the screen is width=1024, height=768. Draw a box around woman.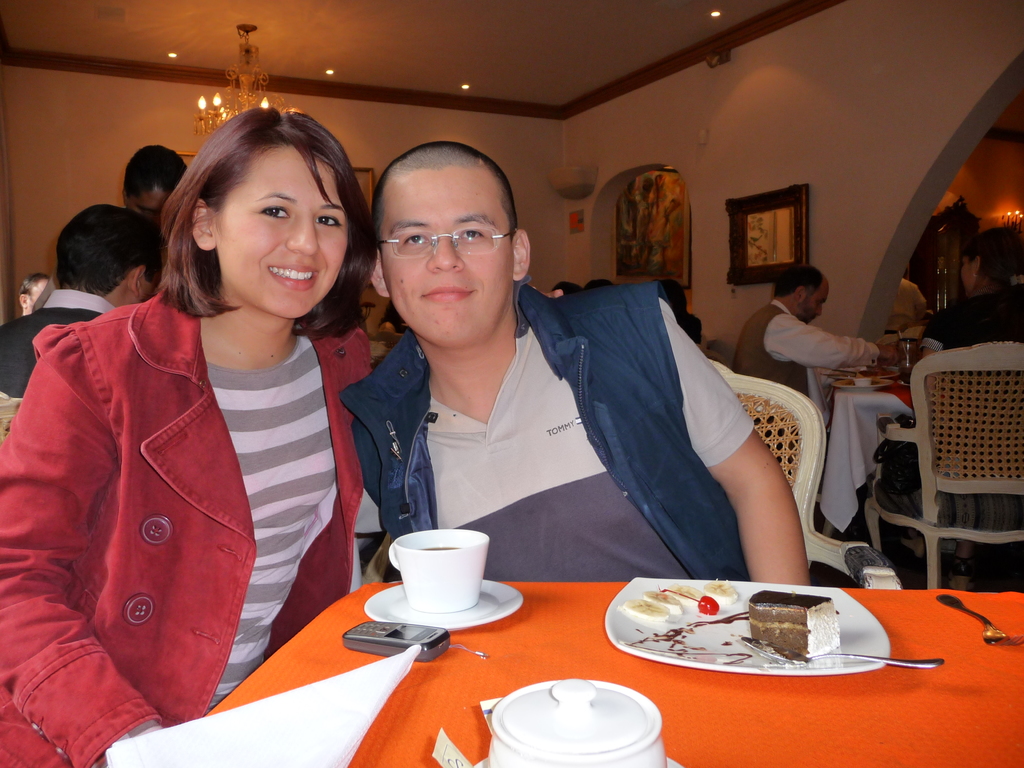
(0,86,390,767).
